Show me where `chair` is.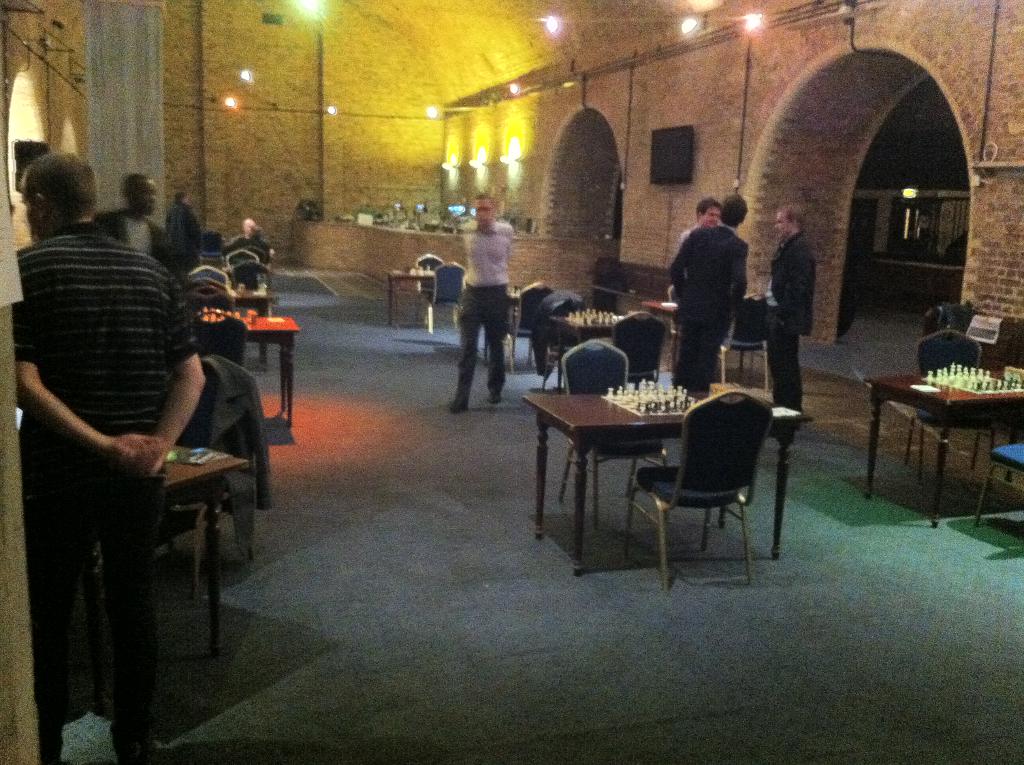
`chair` is at <bbox>188, 283, 237, 314</bbox>.
